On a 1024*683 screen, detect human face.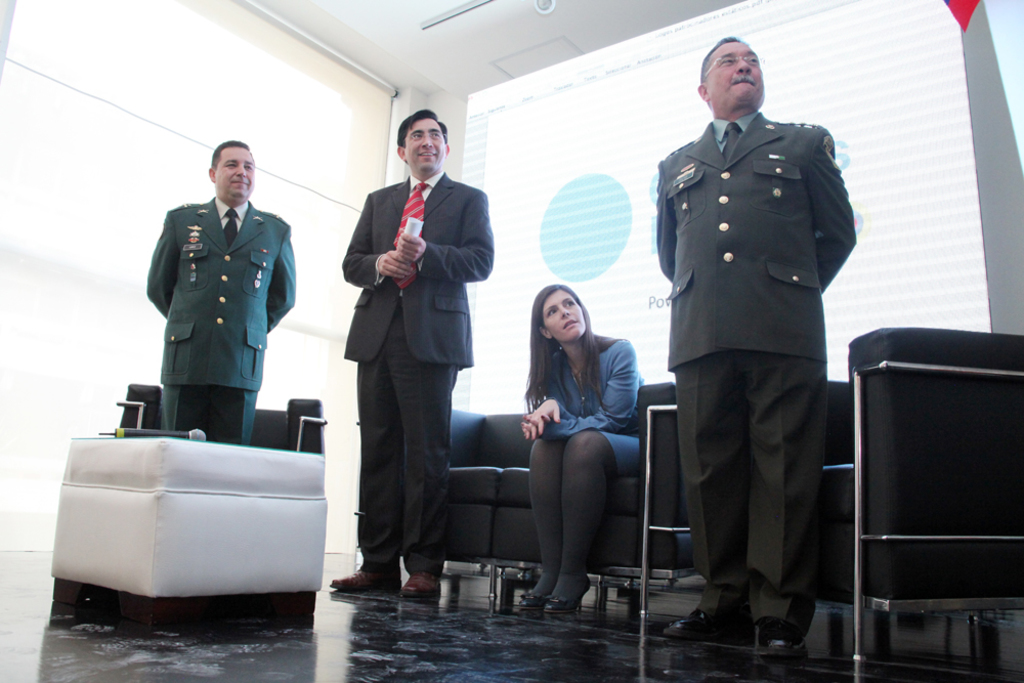
BBox(216, 146, 254, 201).
